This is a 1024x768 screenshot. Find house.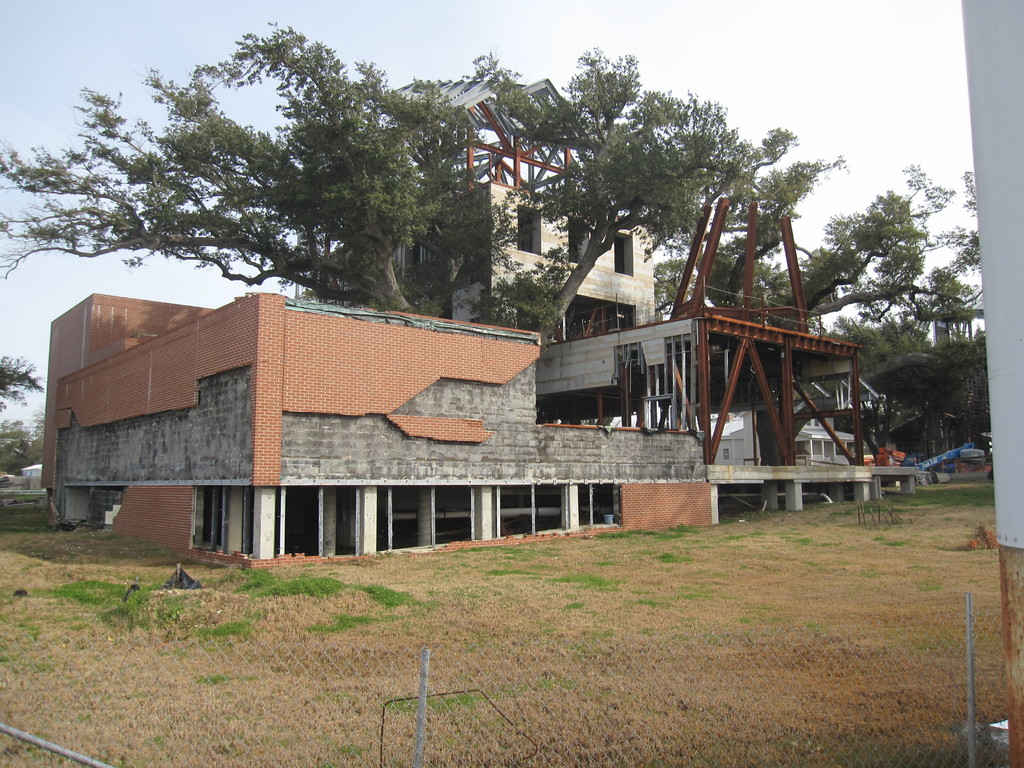
Bounding box: (left=41, top=284, right=725, bottom=552).
